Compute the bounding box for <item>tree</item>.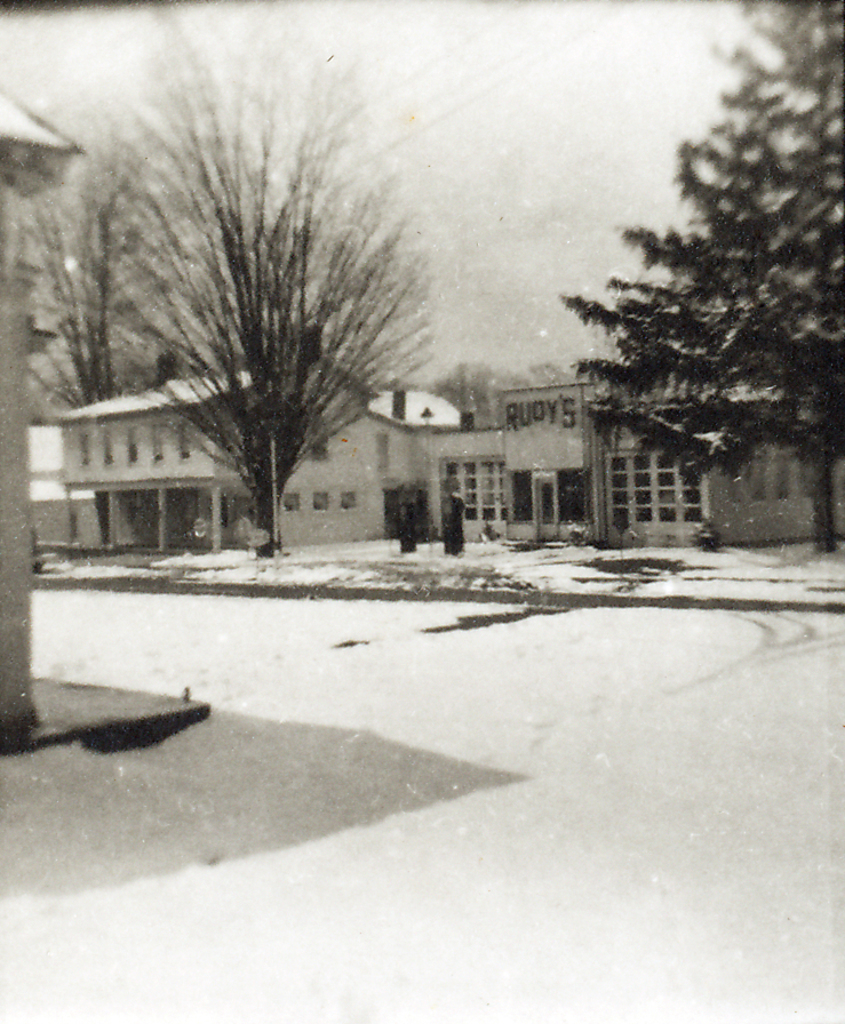
[x1=0, y1=121, x2=168, y2=446].
